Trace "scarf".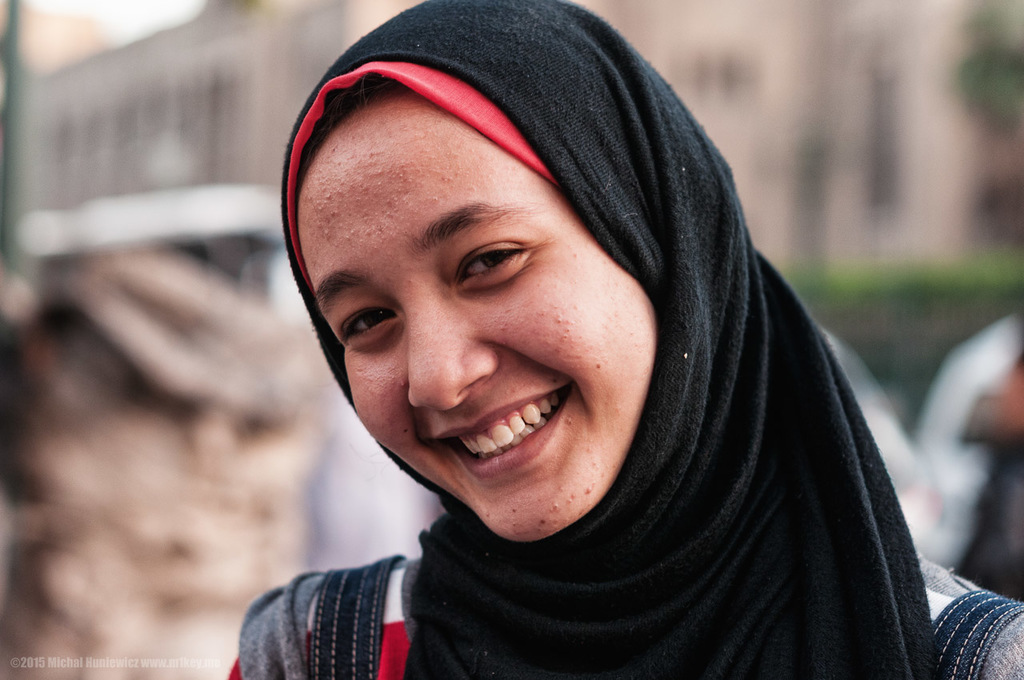
Traced to {"left": 280, "top": 0, "right": 913, "bottom": 679}.
